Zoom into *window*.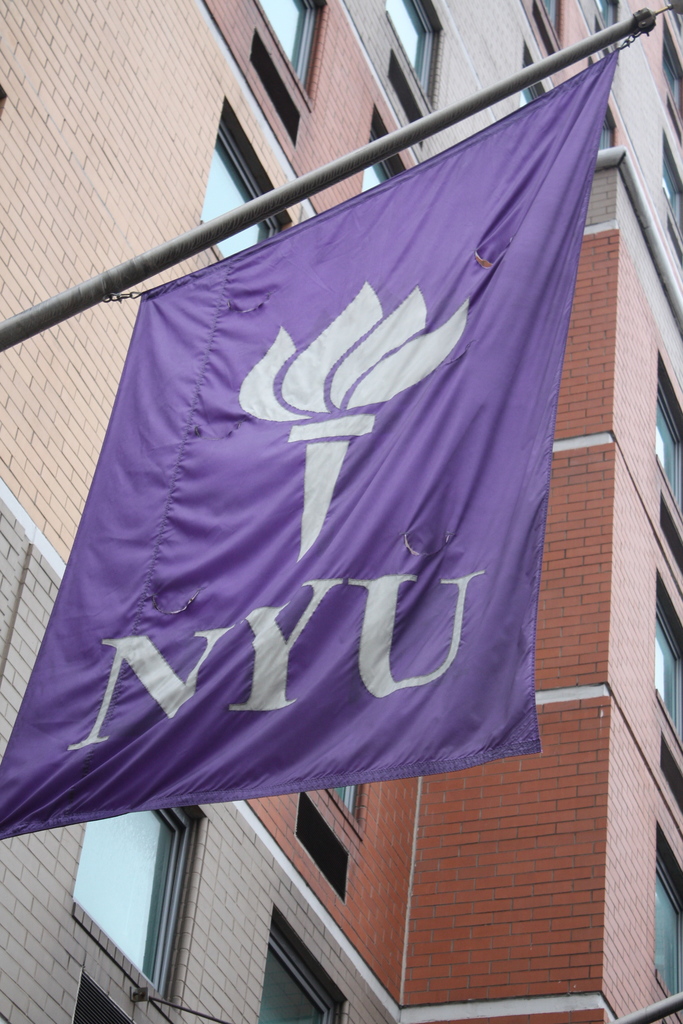
Zoom target: rect(254, 0, 333, 113).
